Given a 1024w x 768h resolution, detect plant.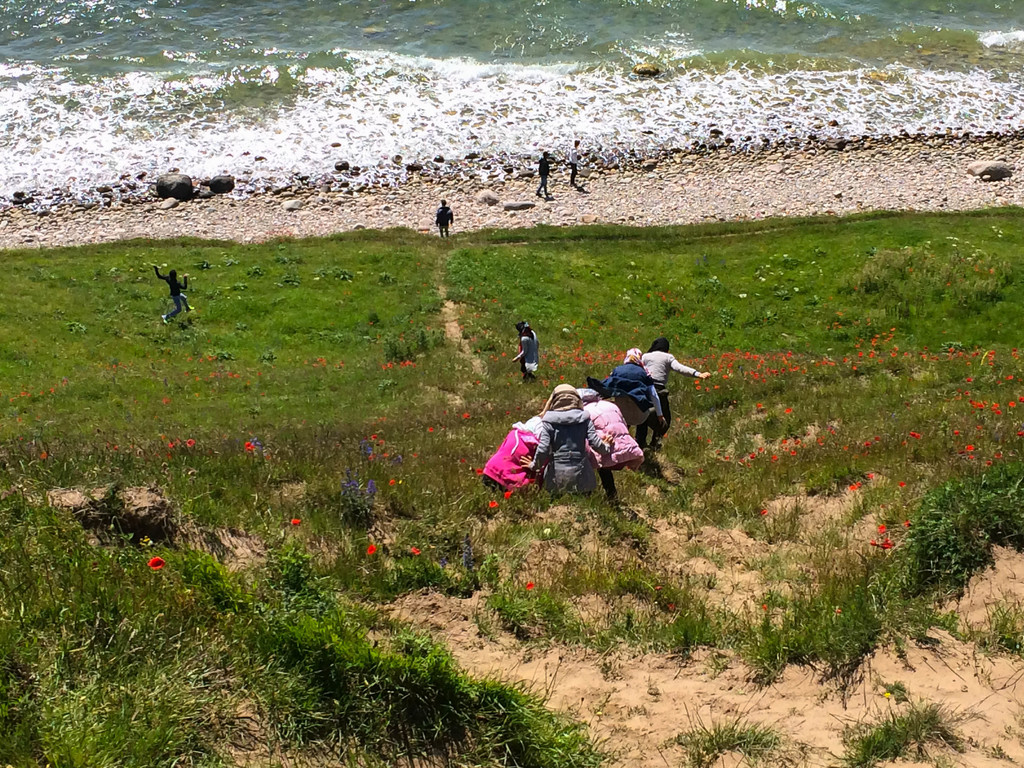
(x1=616, y1=607, x2=662, y2=648).
